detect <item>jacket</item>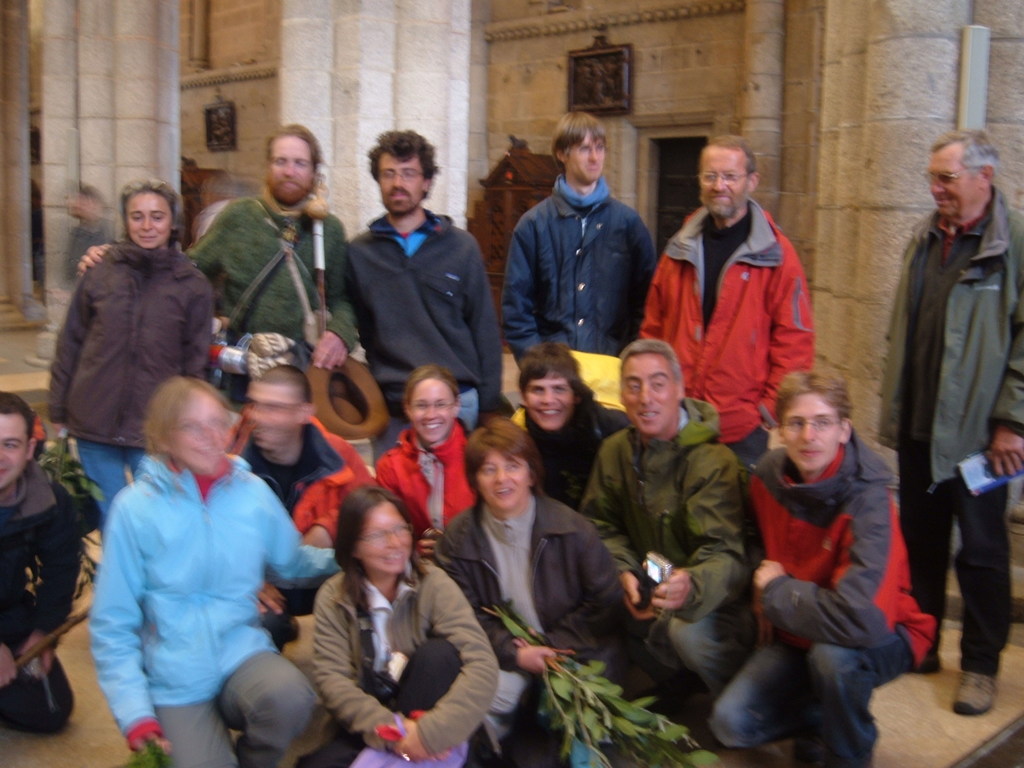
detection(334, 204, 516, 420)
